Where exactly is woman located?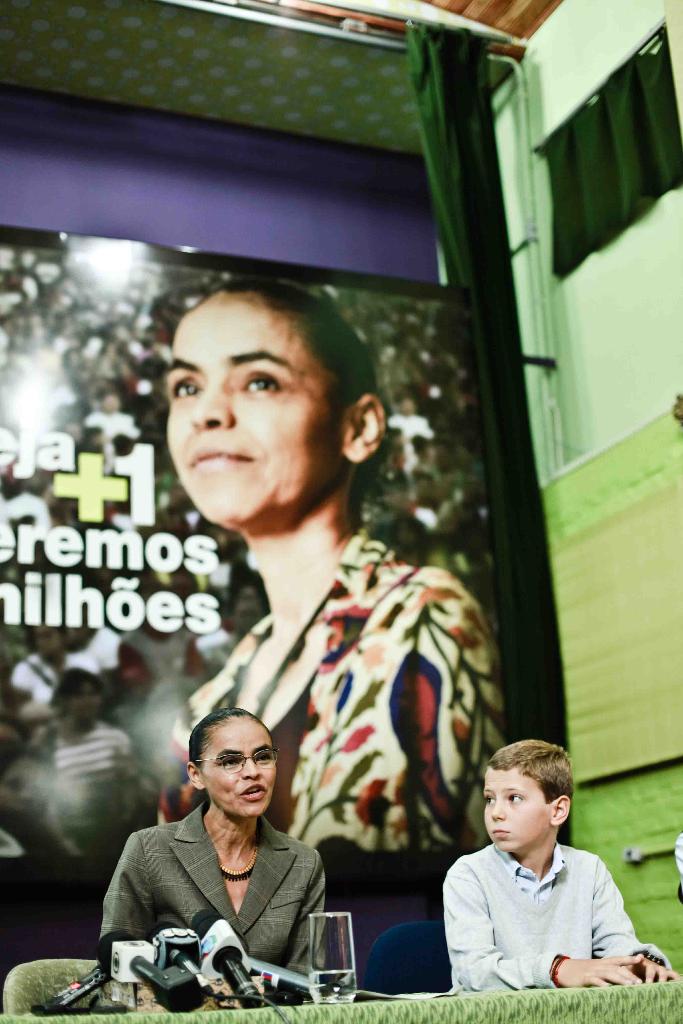
Its bounding box is 95,707,331,1004.
